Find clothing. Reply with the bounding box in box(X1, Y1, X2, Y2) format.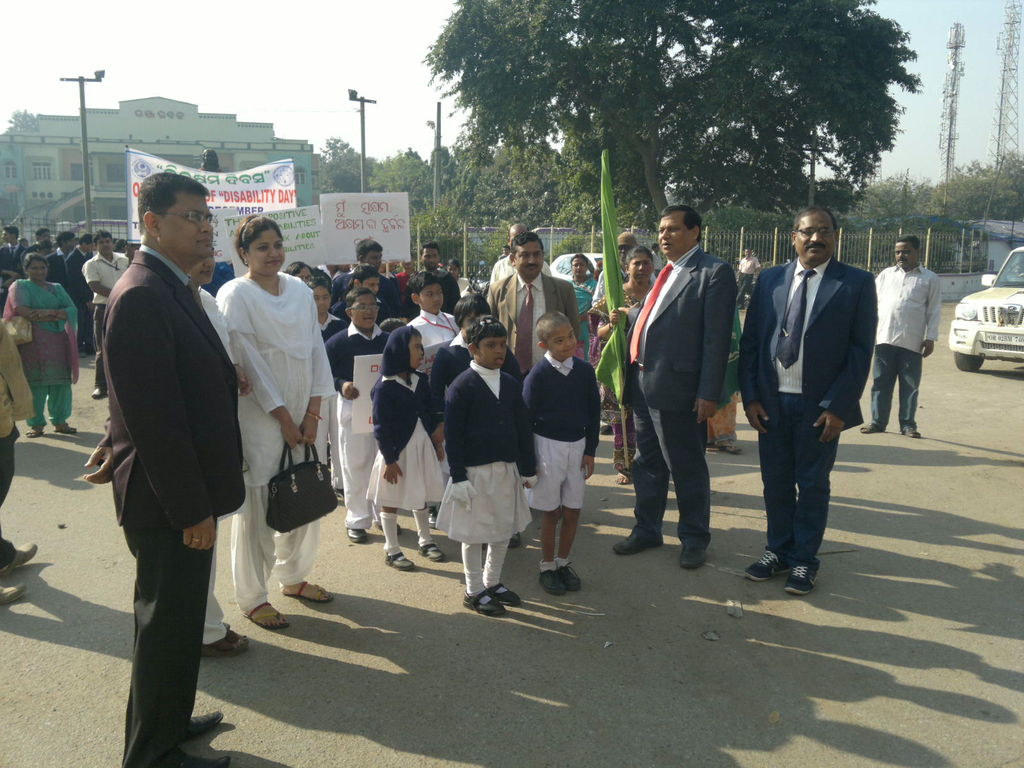
box(94, 250, 241, 767).
